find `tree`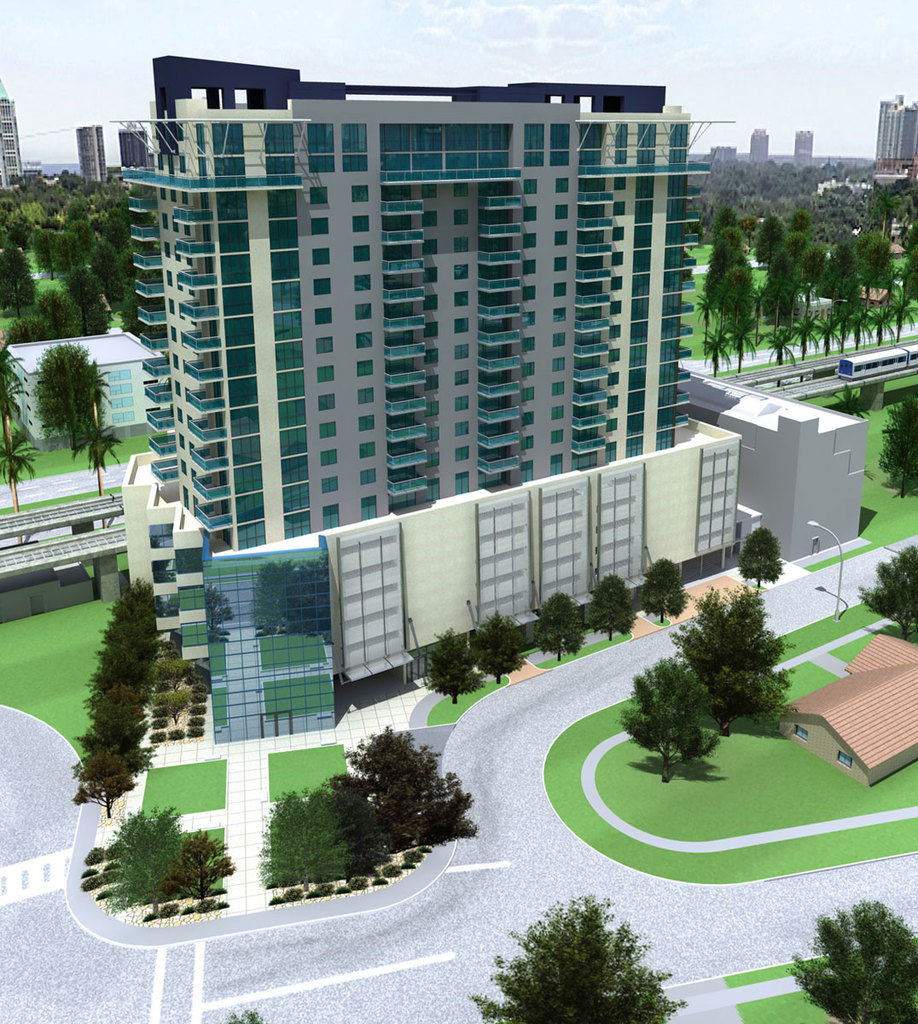
[x1=587, y1=572, x2=638, y2=648]
